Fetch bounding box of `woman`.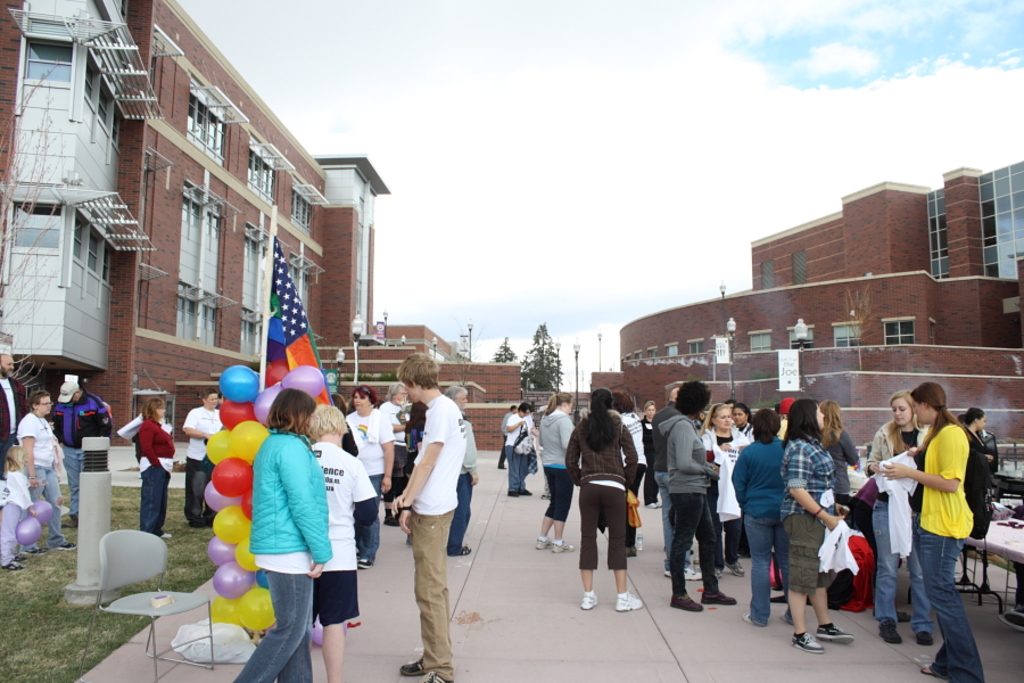
Bbox: crop(346, 385, 394, 573).
